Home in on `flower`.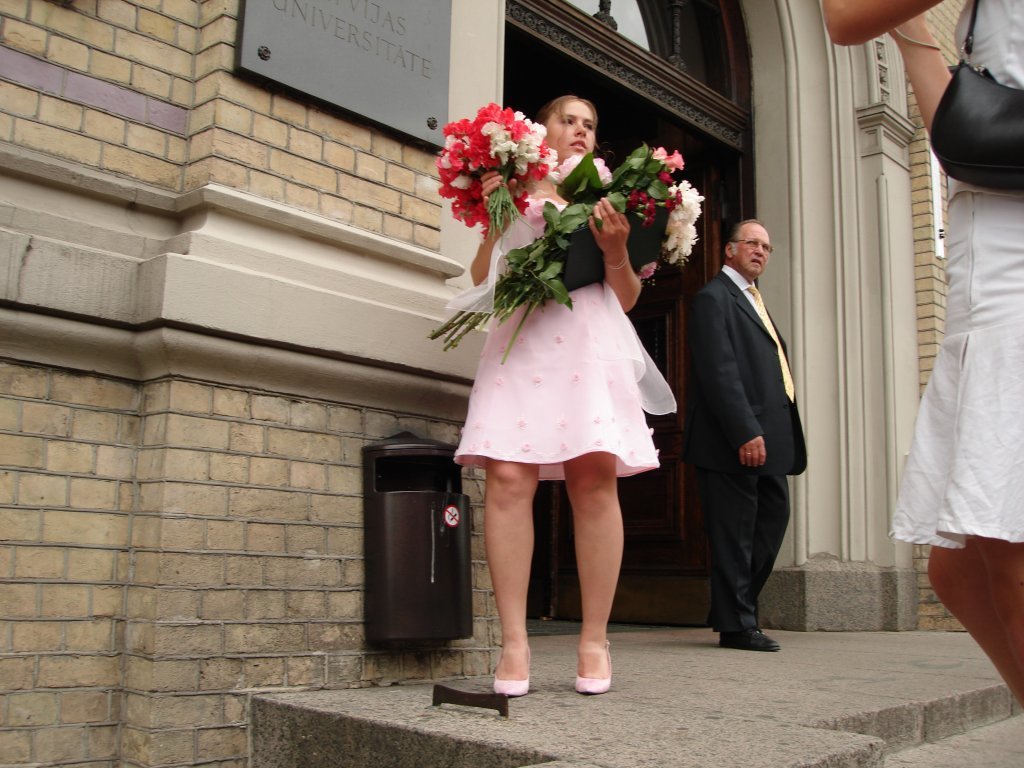
Homed in at Rect(430, 95, 555, 227).
